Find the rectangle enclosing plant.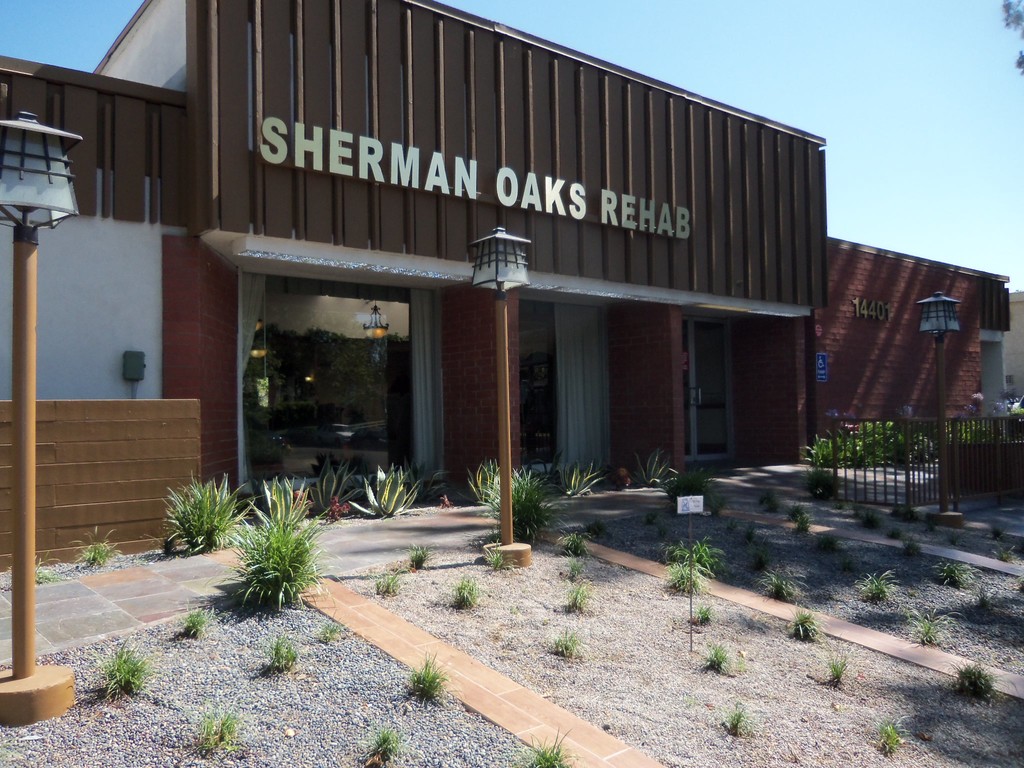
858,505,882,532.
